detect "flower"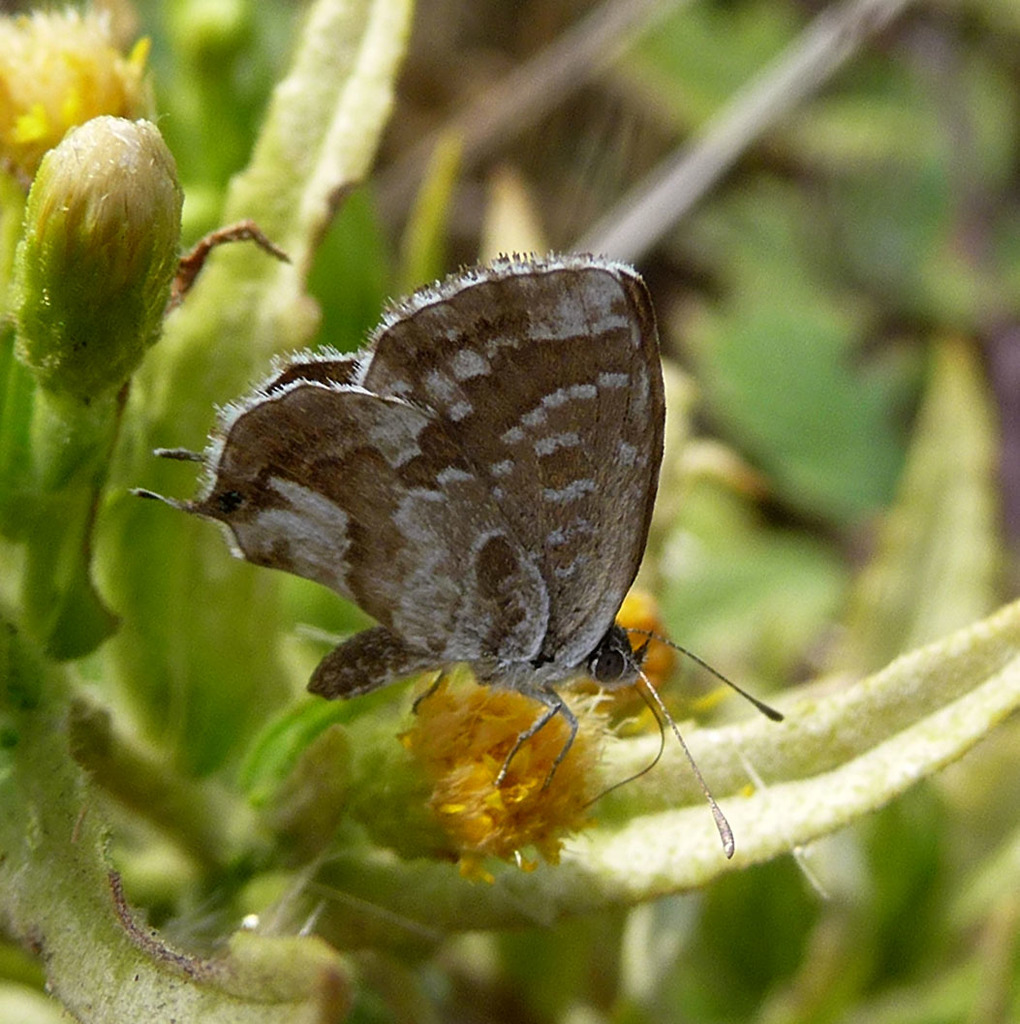
left=345, top=668, right=642, bottom=874
